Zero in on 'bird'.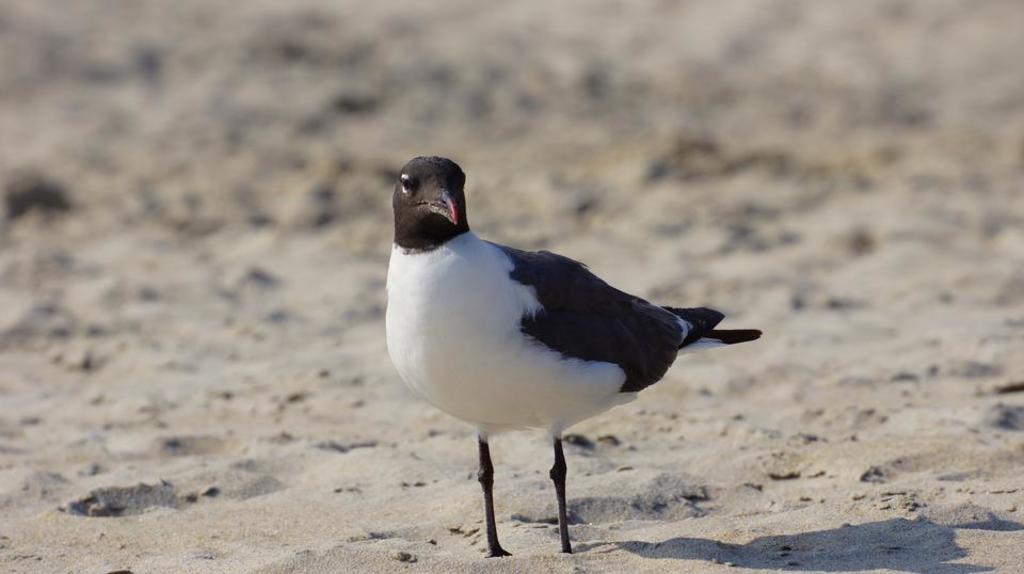
Zeroed in: left=373, top=148, right=768, bottom=557.
